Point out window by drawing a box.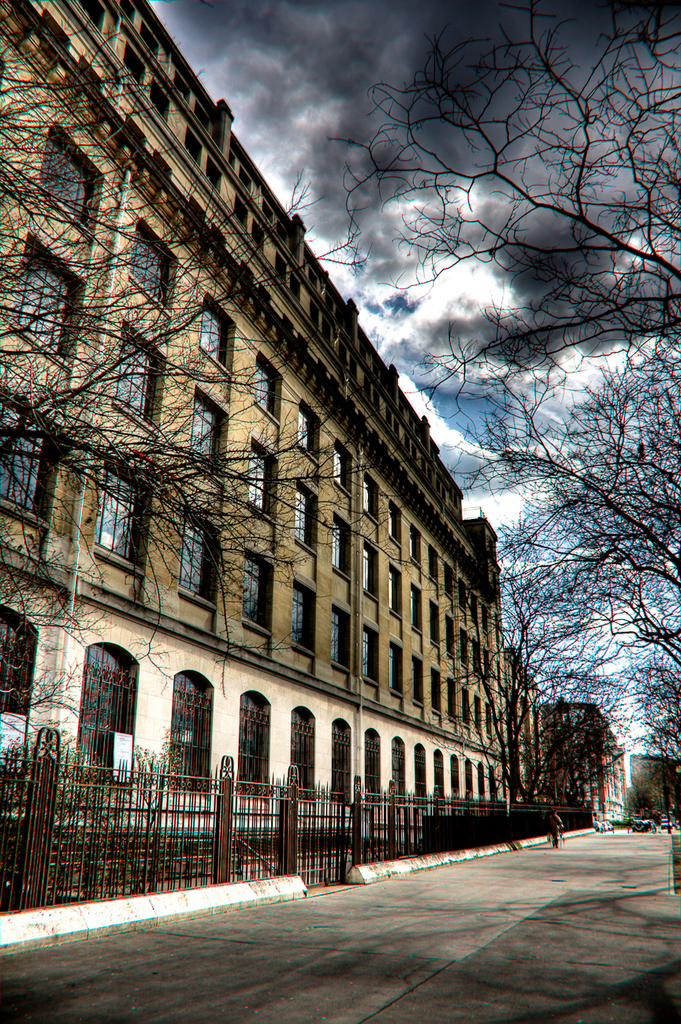
(x1=295, y1=401, x2=316, y2=459).
